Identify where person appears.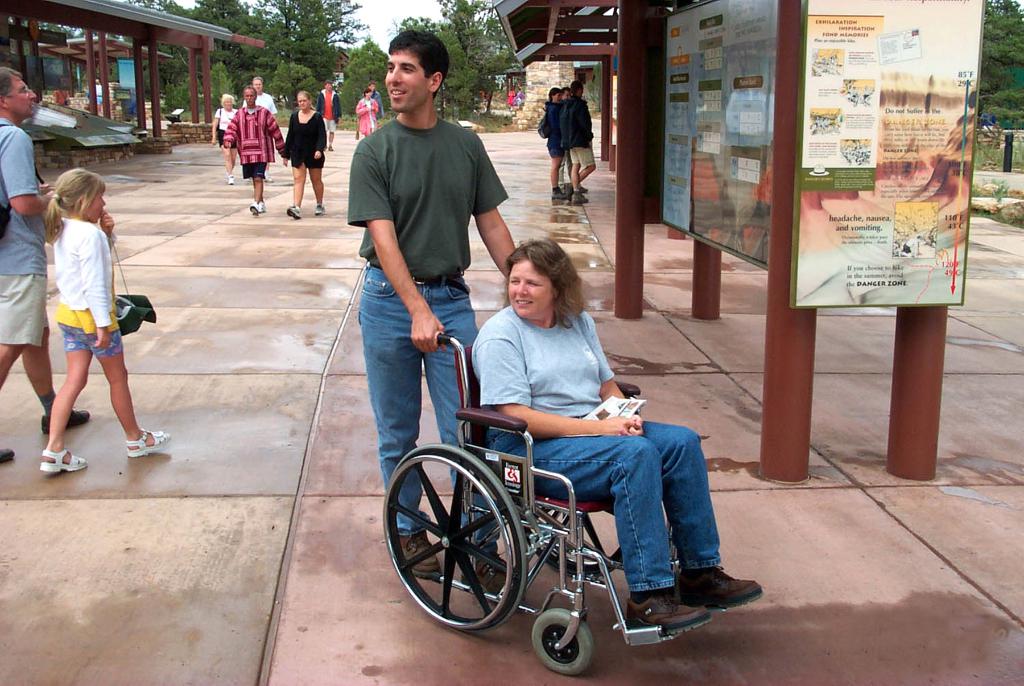
Appears at 515:93:521:106.
